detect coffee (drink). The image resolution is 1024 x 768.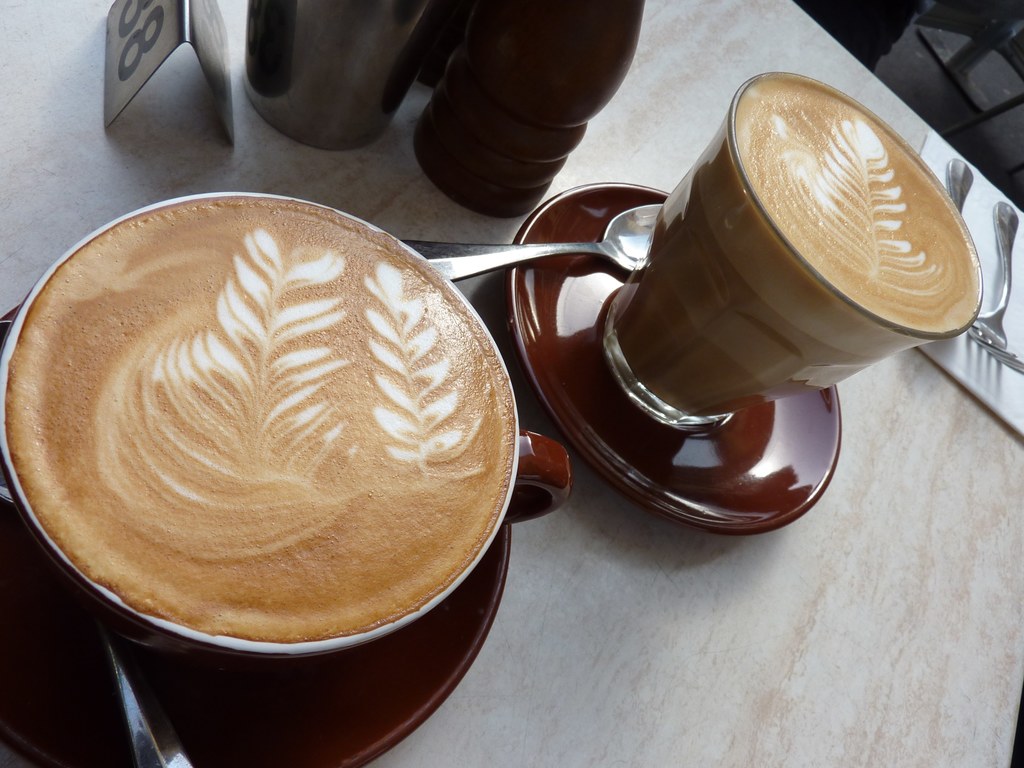
bbox=(611, 70, 987, 421).
